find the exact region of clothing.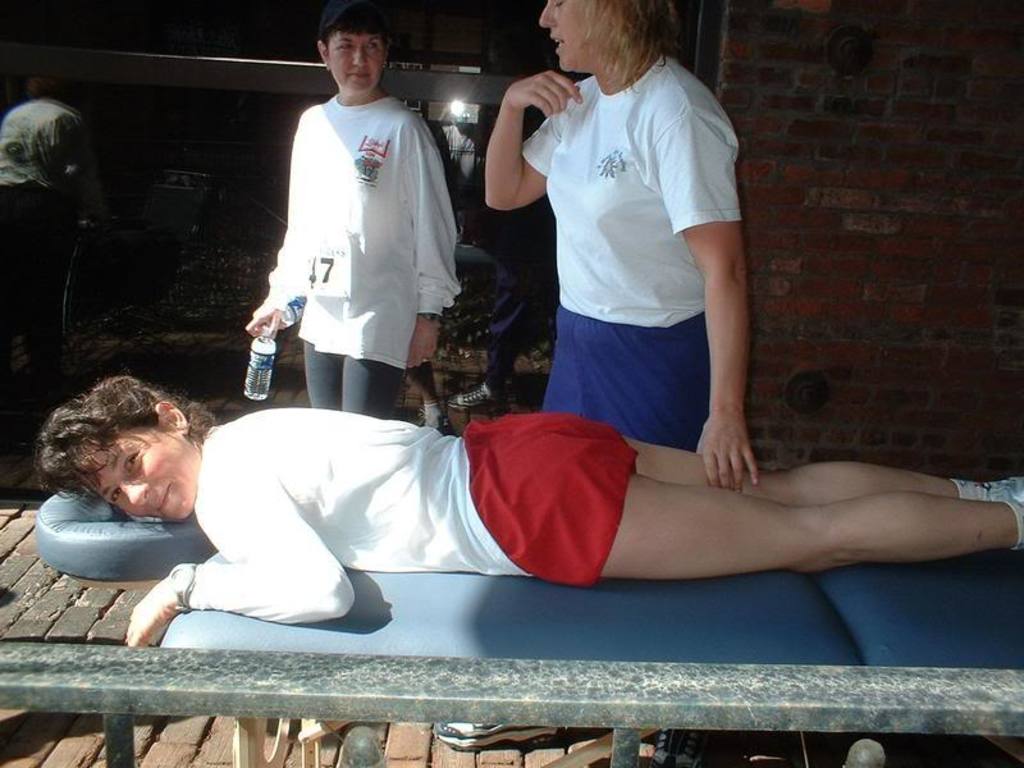
Exact region: locate(0, 96, 110, 375).
